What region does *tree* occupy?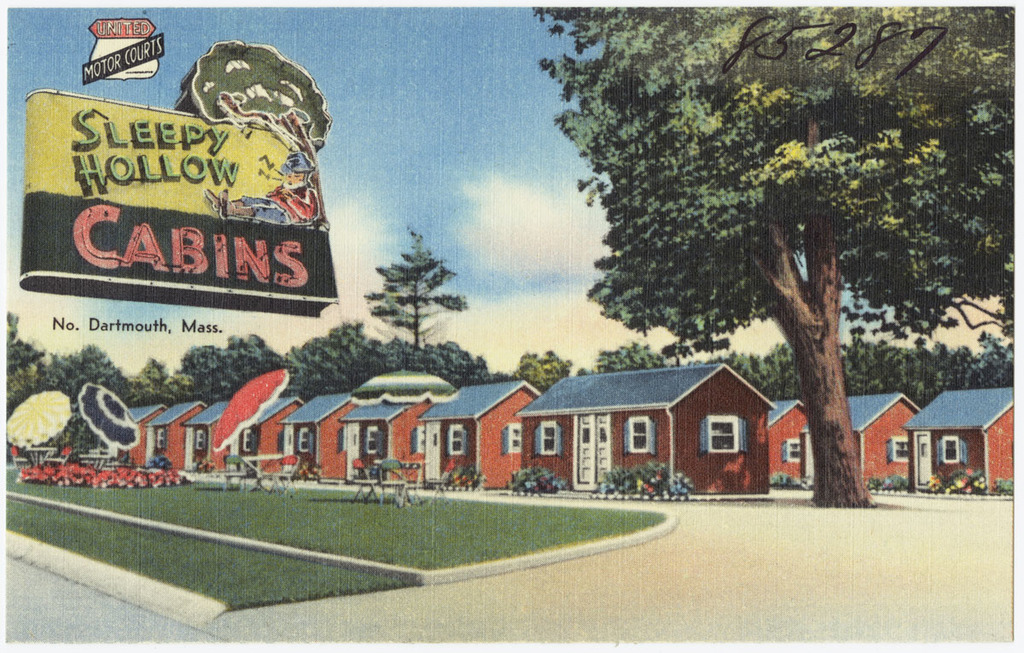
BBox(734, 338, 806, 403).
